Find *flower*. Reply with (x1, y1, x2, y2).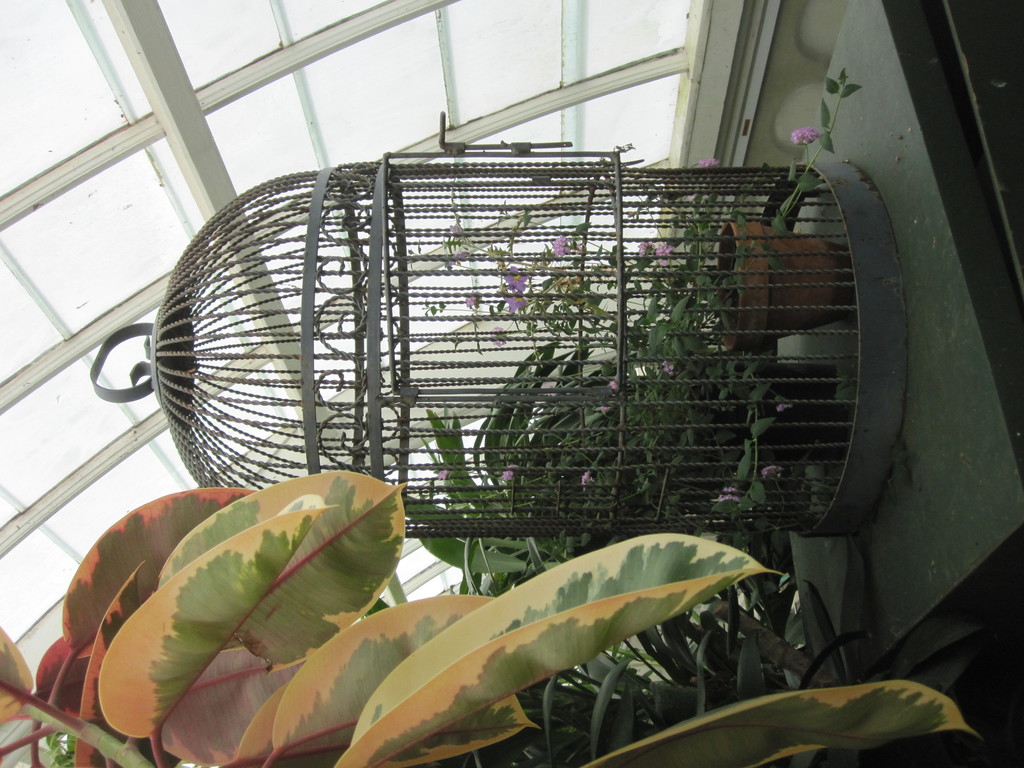
(494, 465, 514, 479).
